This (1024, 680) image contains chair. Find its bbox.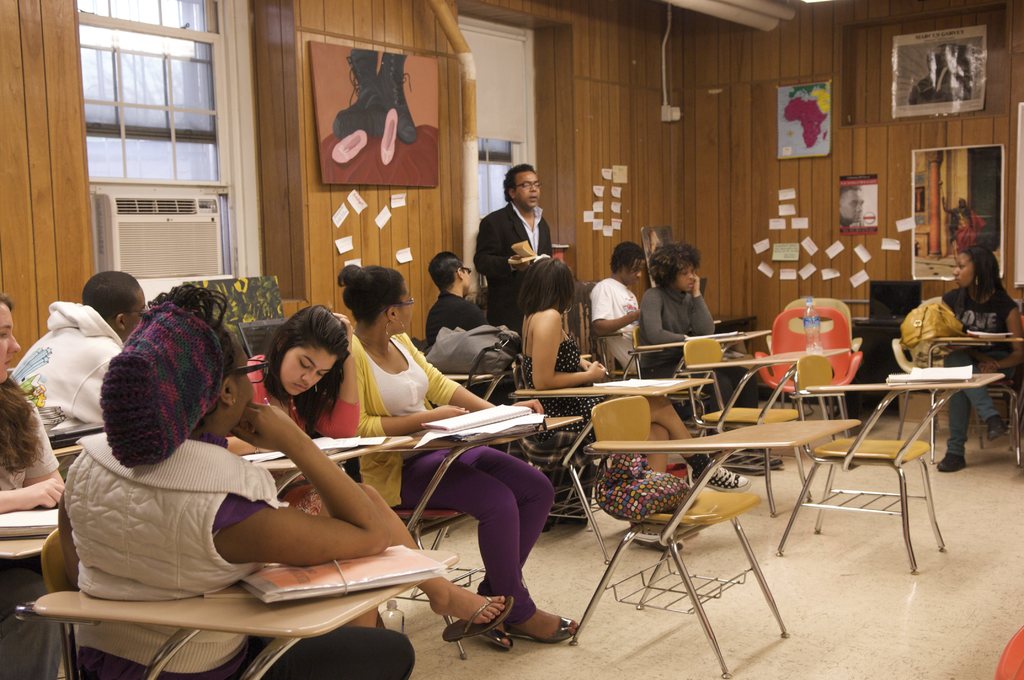
[893,334,936,437].
